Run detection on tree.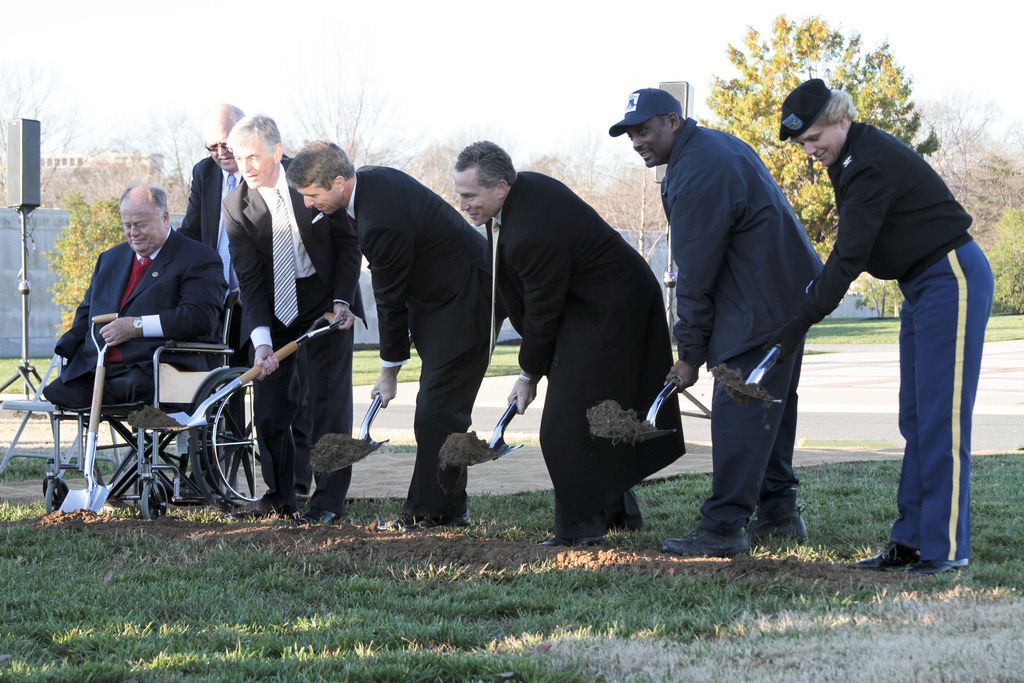
Result: l=703, t=27, r=939, b=258.
